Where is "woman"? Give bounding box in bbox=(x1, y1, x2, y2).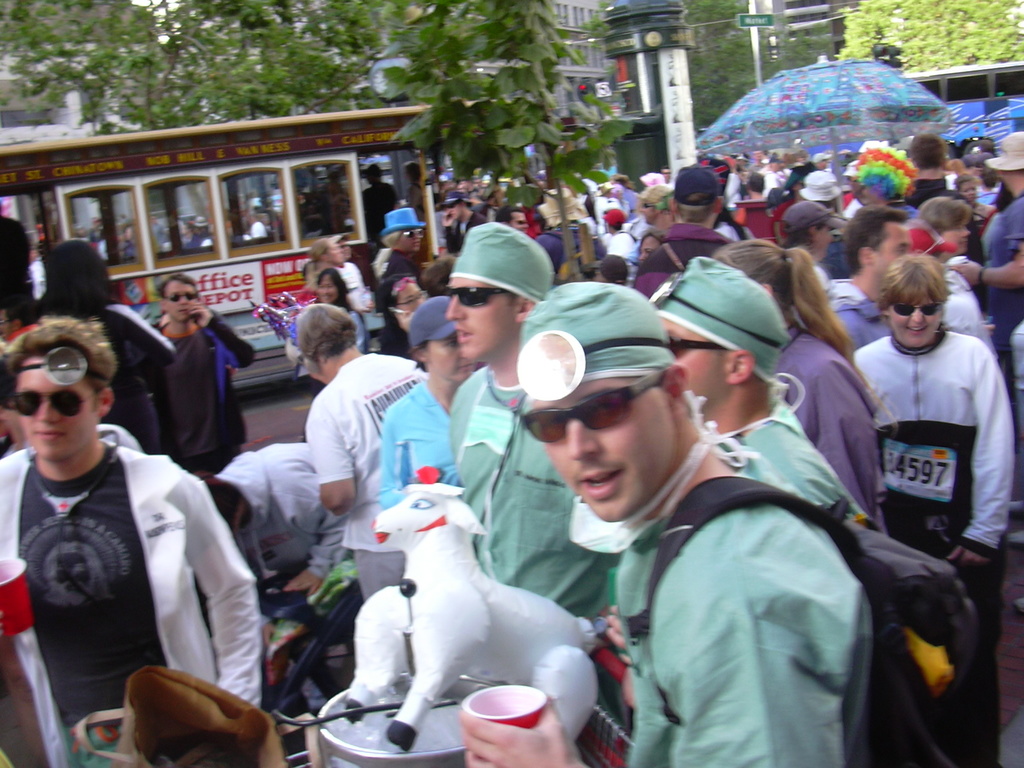
bbox=(705, 236, 888, 539).
